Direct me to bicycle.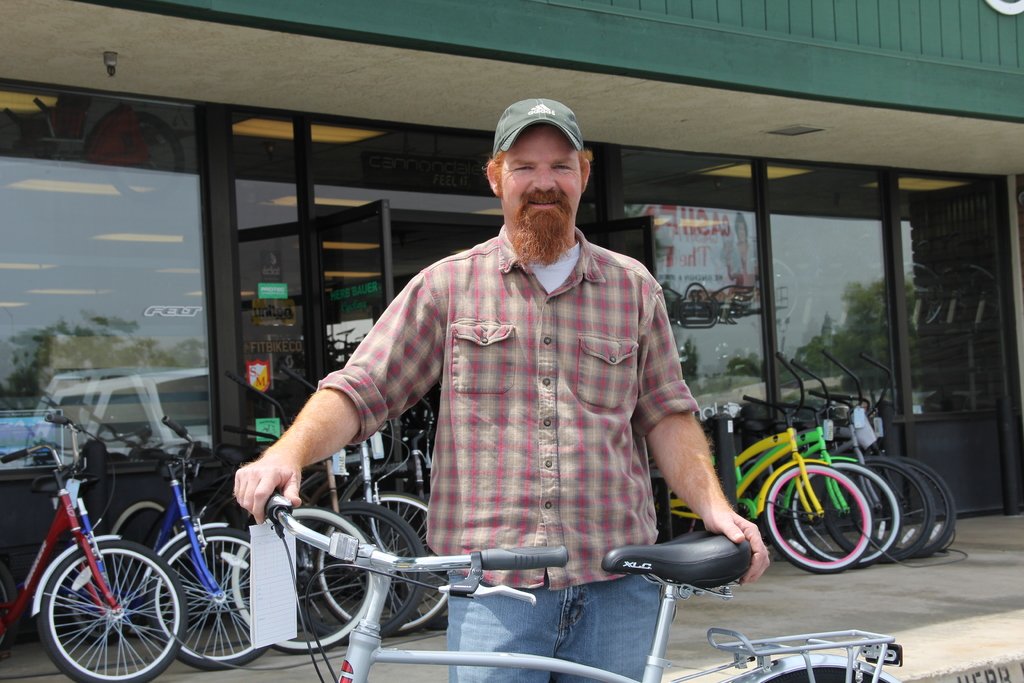
Direction: (left=0, top=412, right=183, bottom=677).
